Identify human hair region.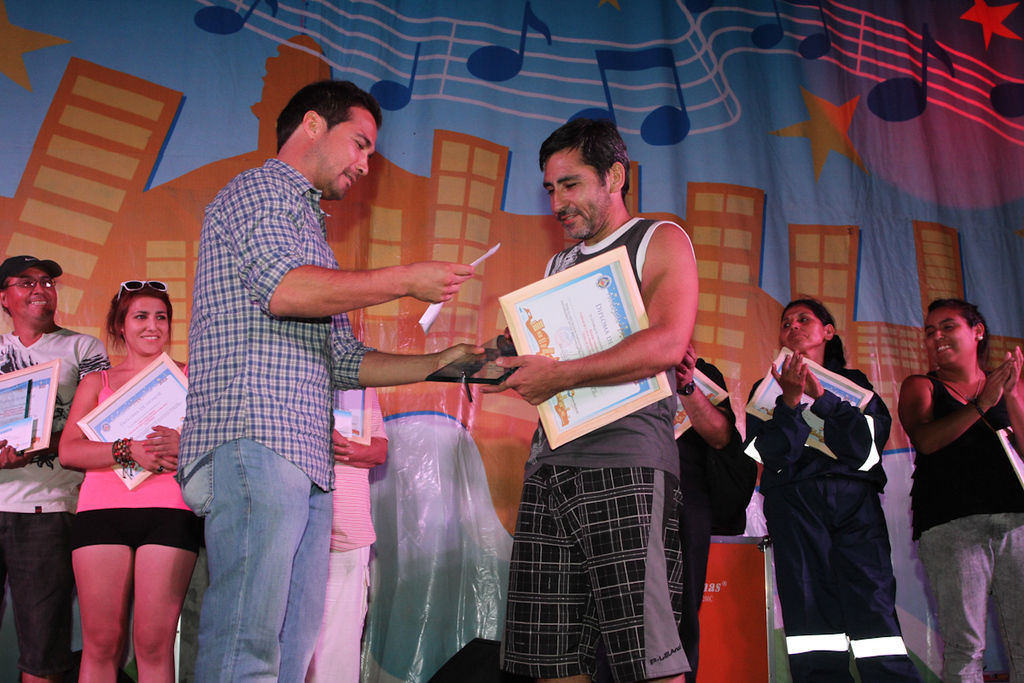
Region: detection(778, 301, 843, 373).
